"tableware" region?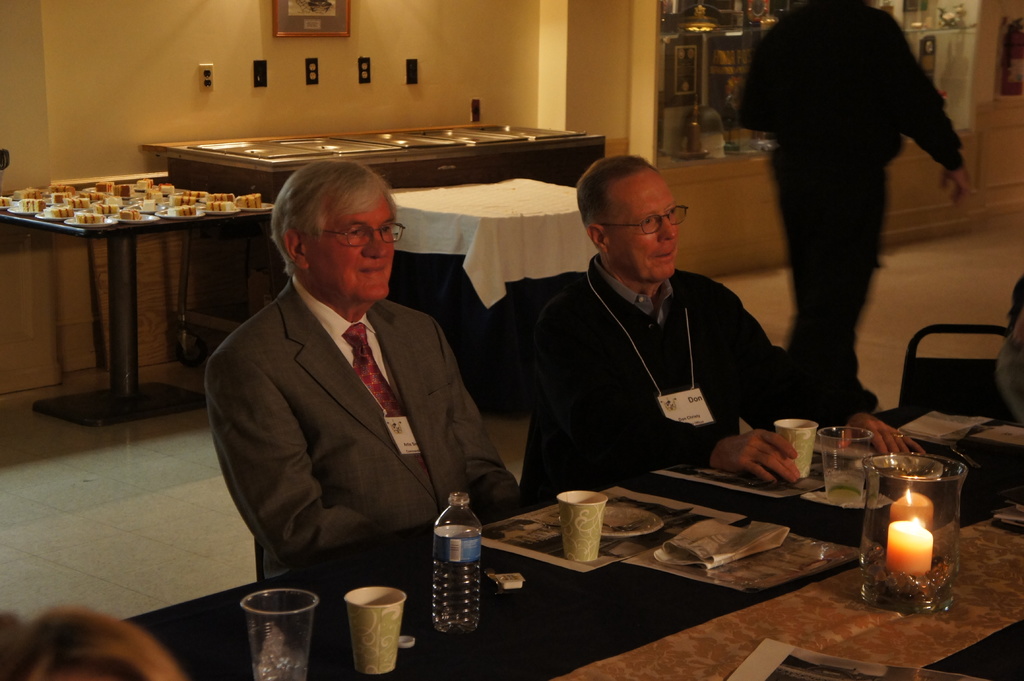
locate(772, 415, 819, 477)
